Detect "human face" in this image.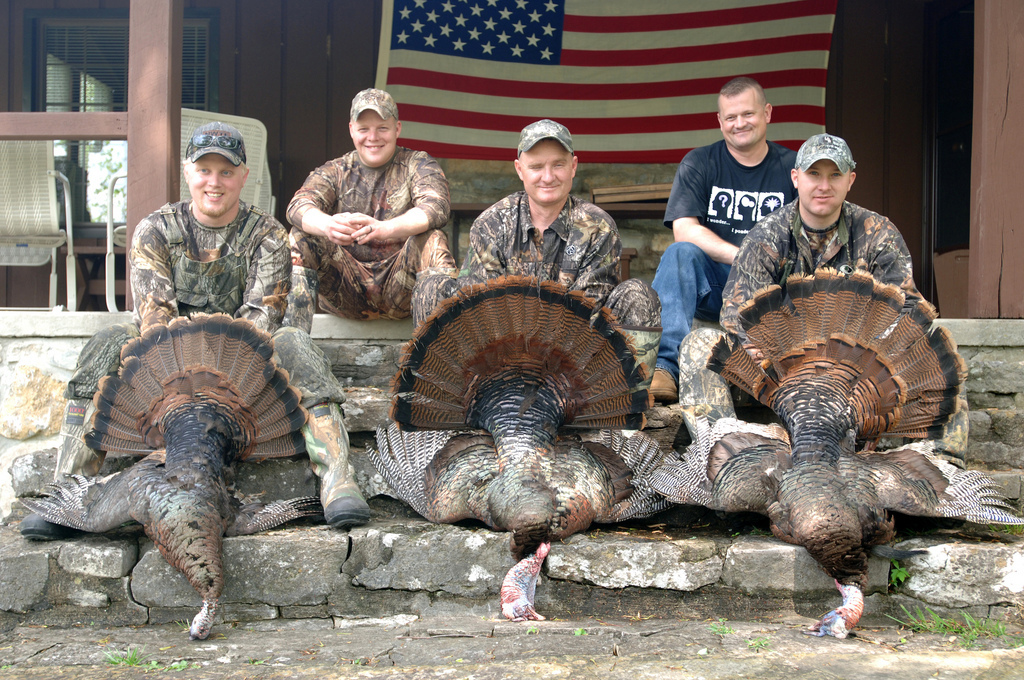
Detection: BBox(352, 111, 397, 164).
